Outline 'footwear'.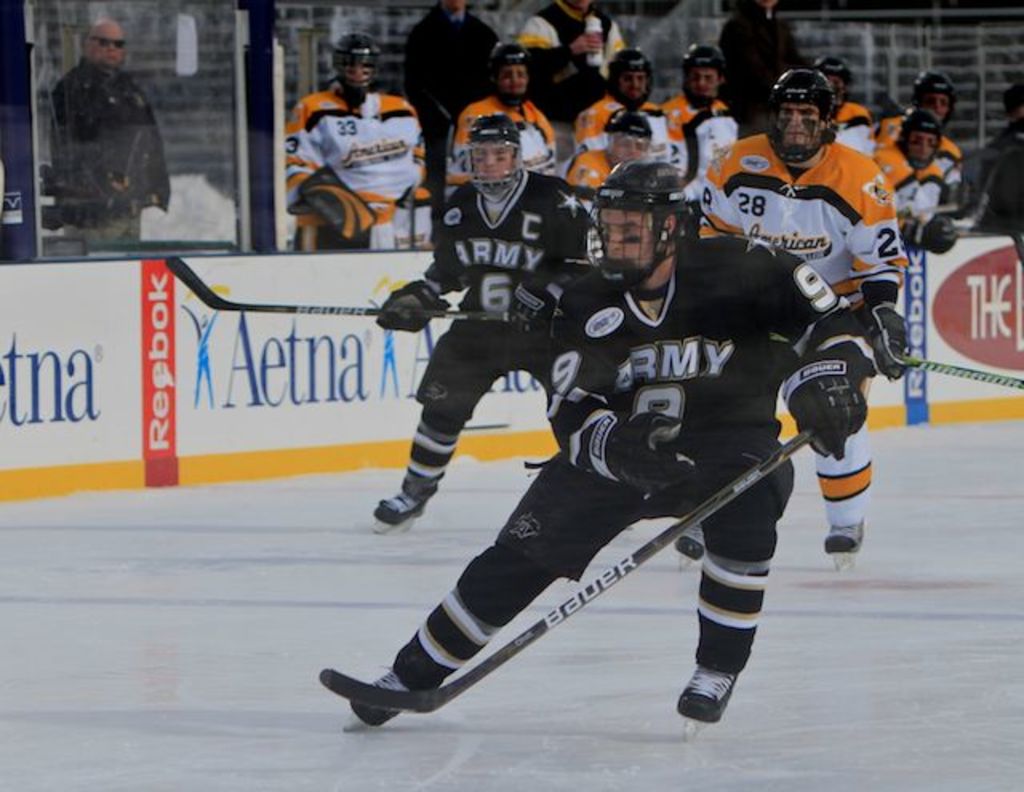
Outline: {"x1": 346, "y1": 672, "x2": 421, "y2": 726}.
